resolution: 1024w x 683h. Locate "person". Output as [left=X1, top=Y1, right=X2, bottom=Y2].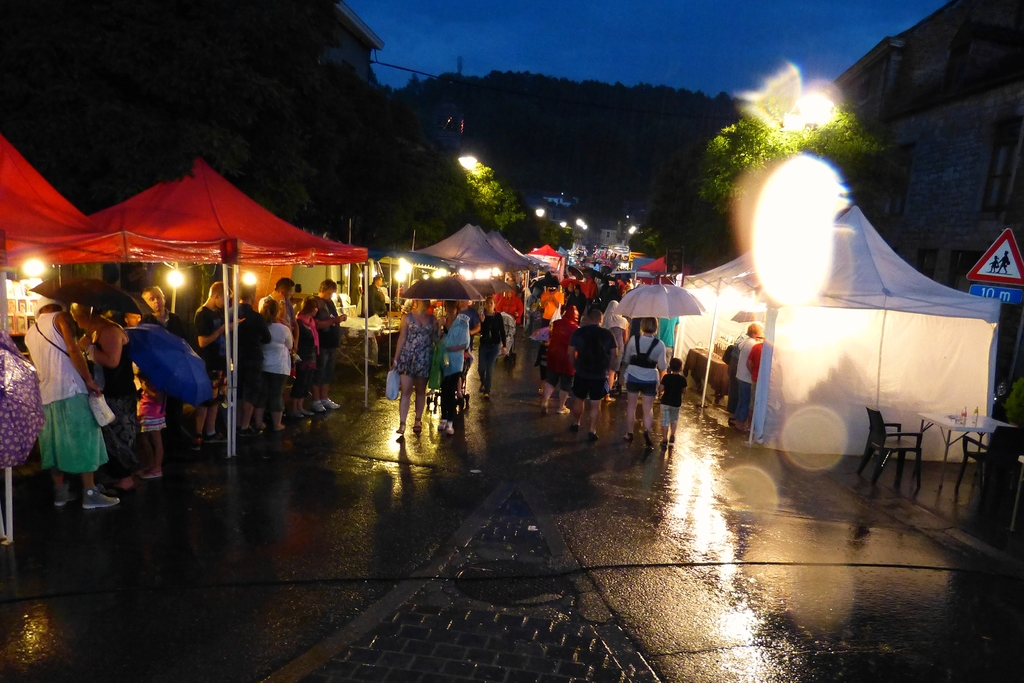
[left=736, top=323, right=766, bottom=428].
